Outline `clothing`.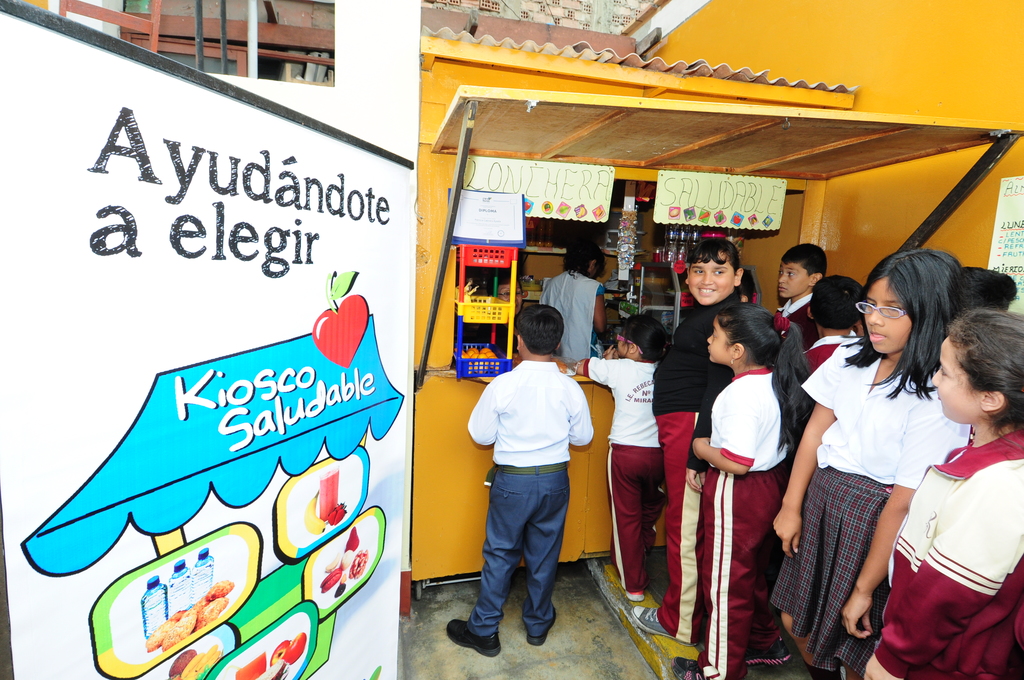
Outline: rect(803, 340, 958, 679).
